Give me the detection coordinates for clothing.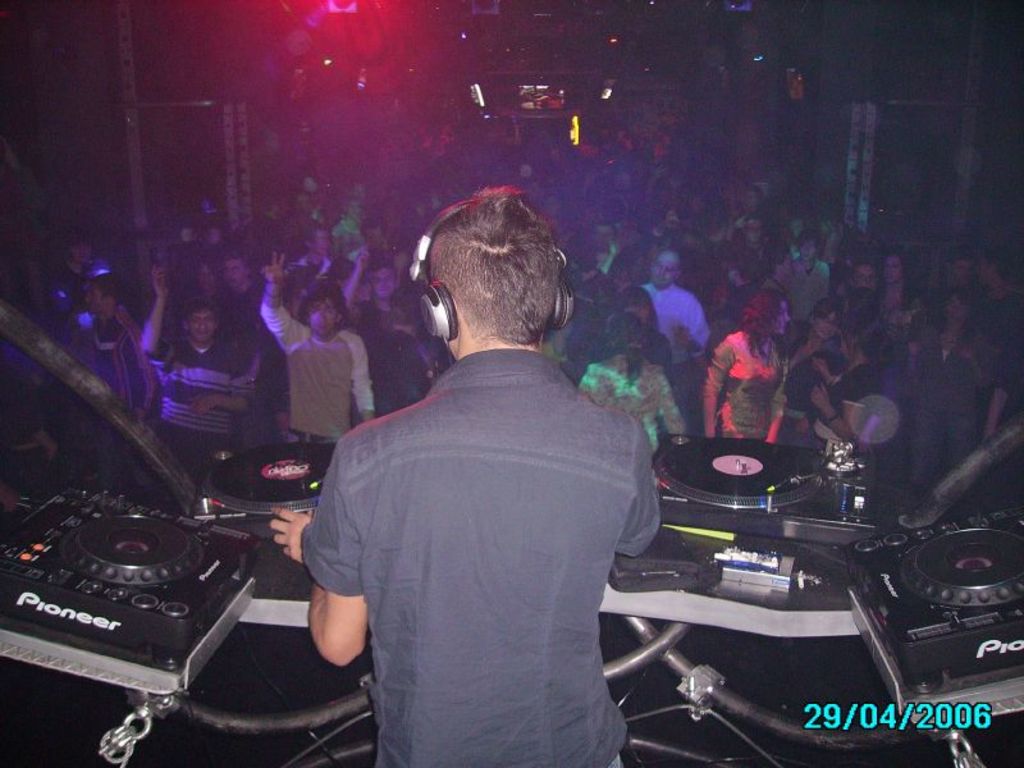
box=[294, 282, 671, 753].
